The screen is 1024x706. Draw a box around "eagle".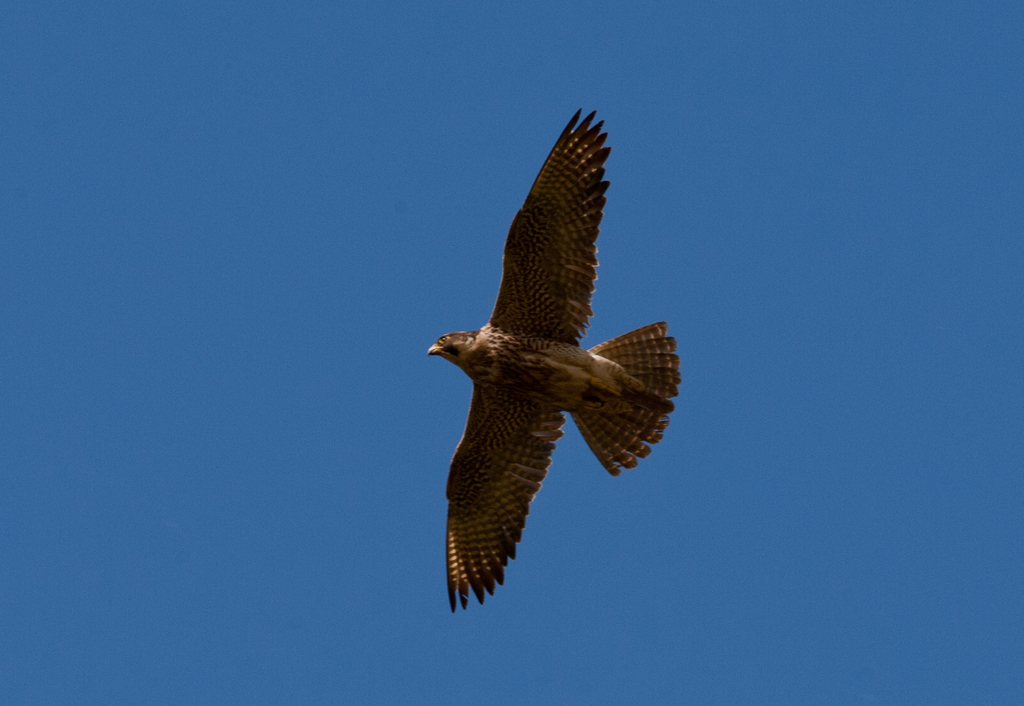
bbox(424, 109, 689, 621).
